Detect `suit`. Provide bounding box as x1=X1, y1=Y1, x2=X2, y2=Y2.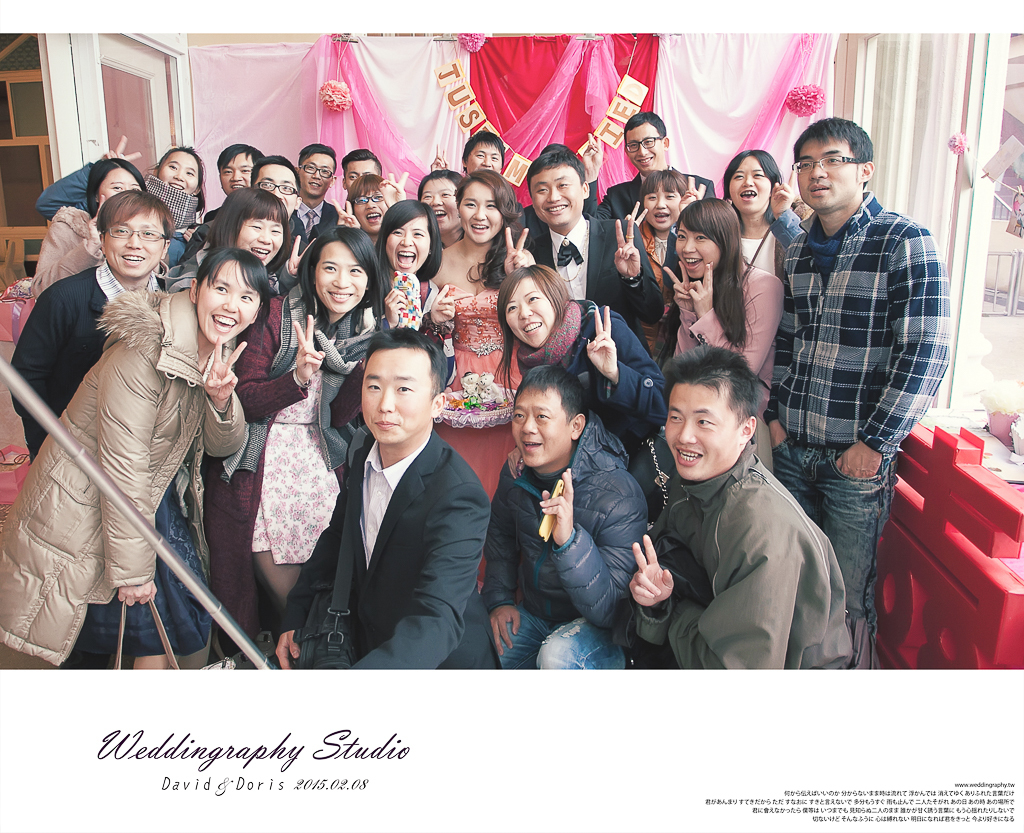
x1=279, y1=417, x2=491, y2=677.
